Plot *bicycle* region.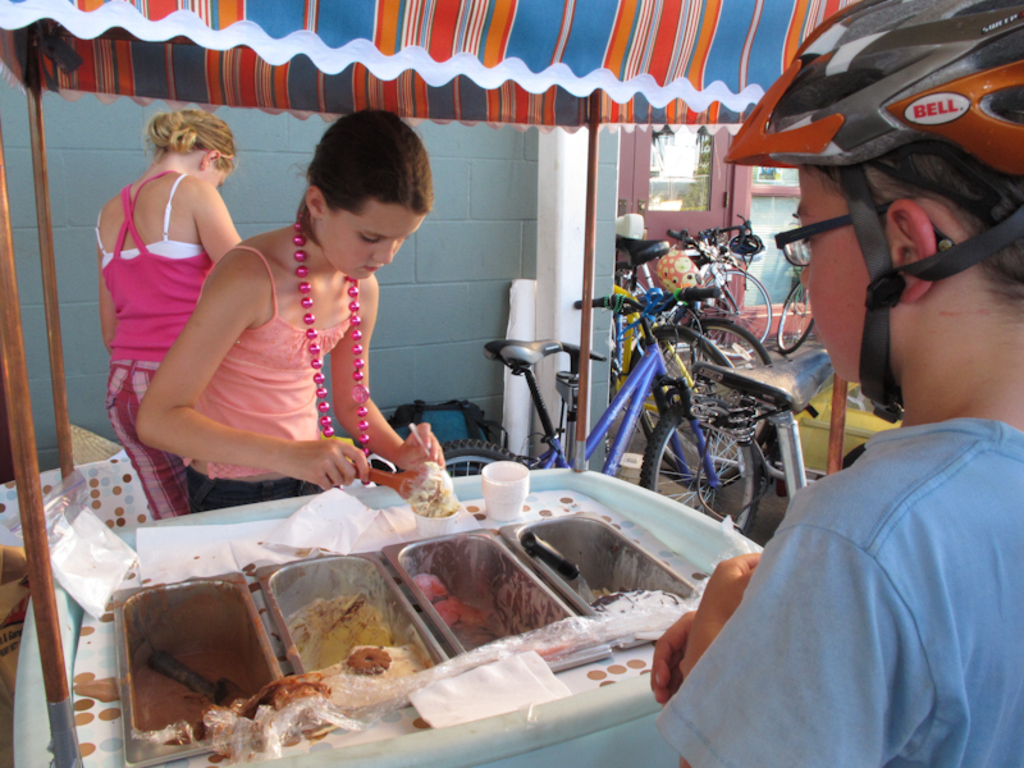
Plotted at 692 347 847 493.
